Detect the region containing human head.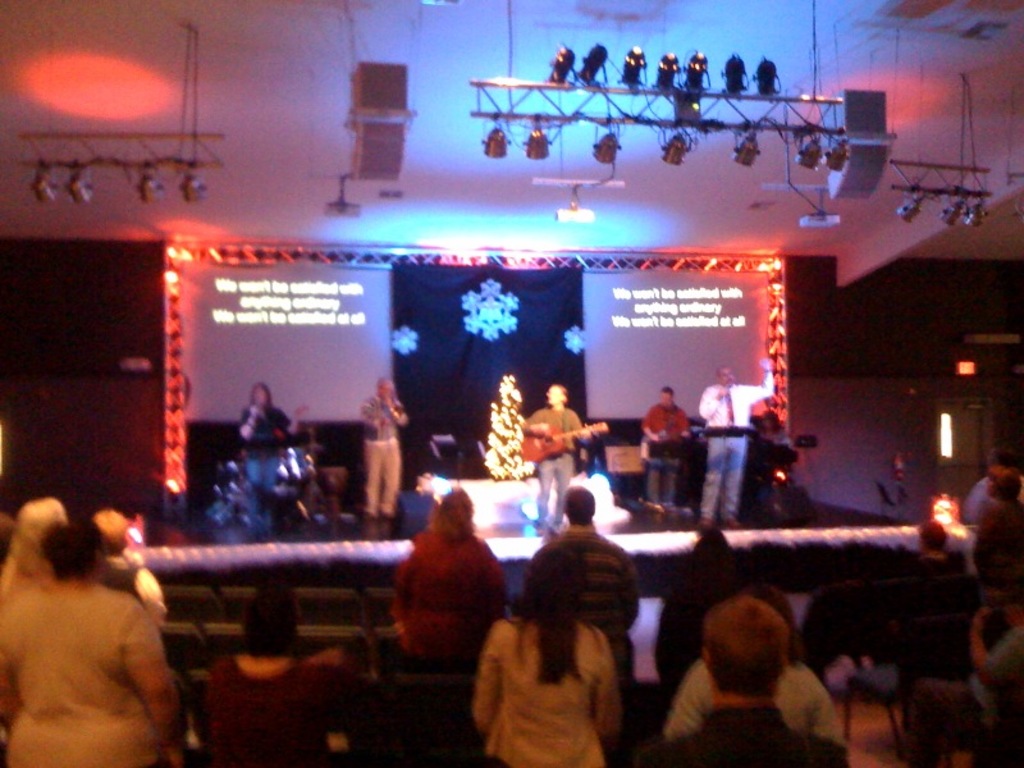
{"x1": 717, "y1": 364, "x2": 737, "y2": 387}.
